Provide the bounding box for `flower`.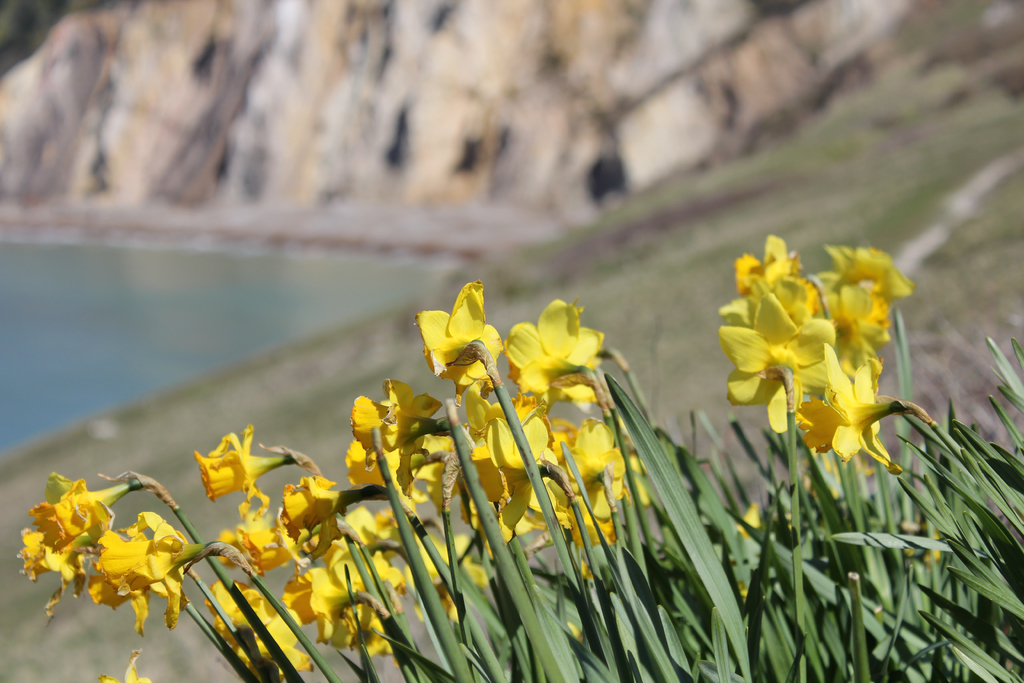
box(92, 645, 155, 682).
